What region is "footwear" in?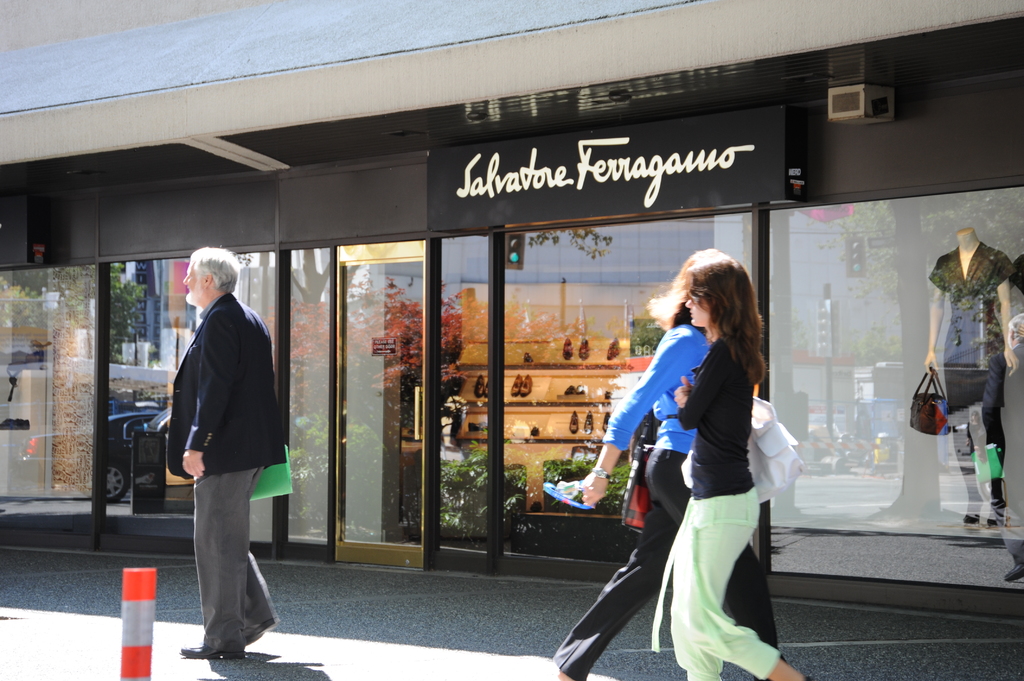
[182, 642, 232, 655].
